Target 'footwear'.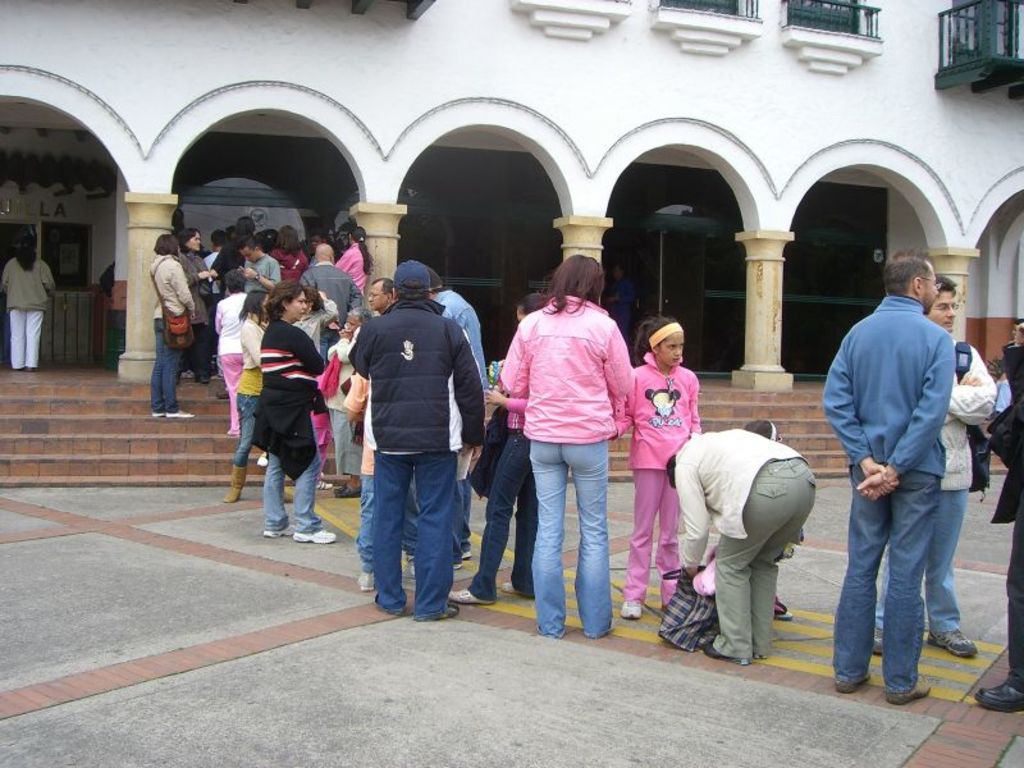
Target region: crop(152, 410, 166, 417).
